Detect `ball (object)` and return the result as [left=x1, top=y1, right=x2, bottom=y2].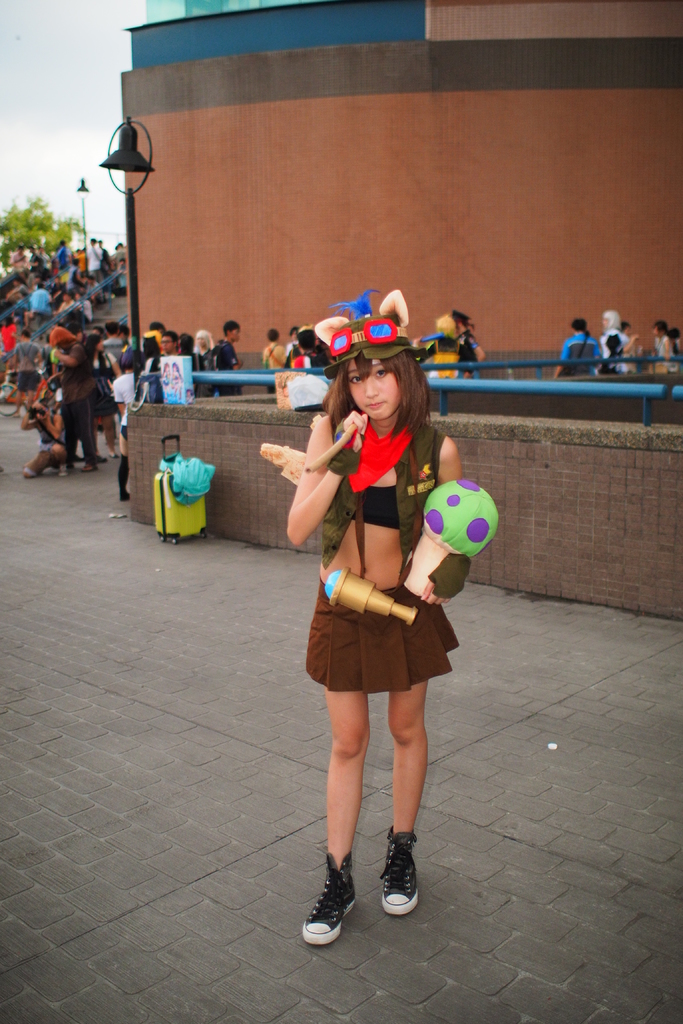
[left=427, top=481, right=496, bottom=561].
